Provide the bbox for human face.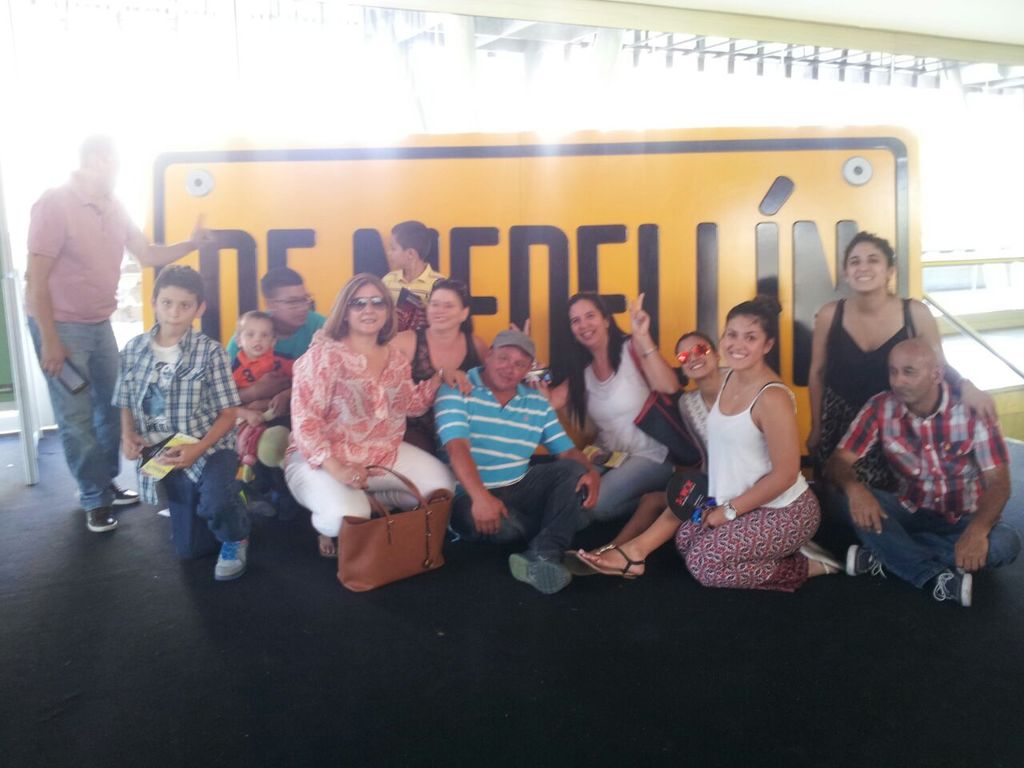
847/232/891/296.
